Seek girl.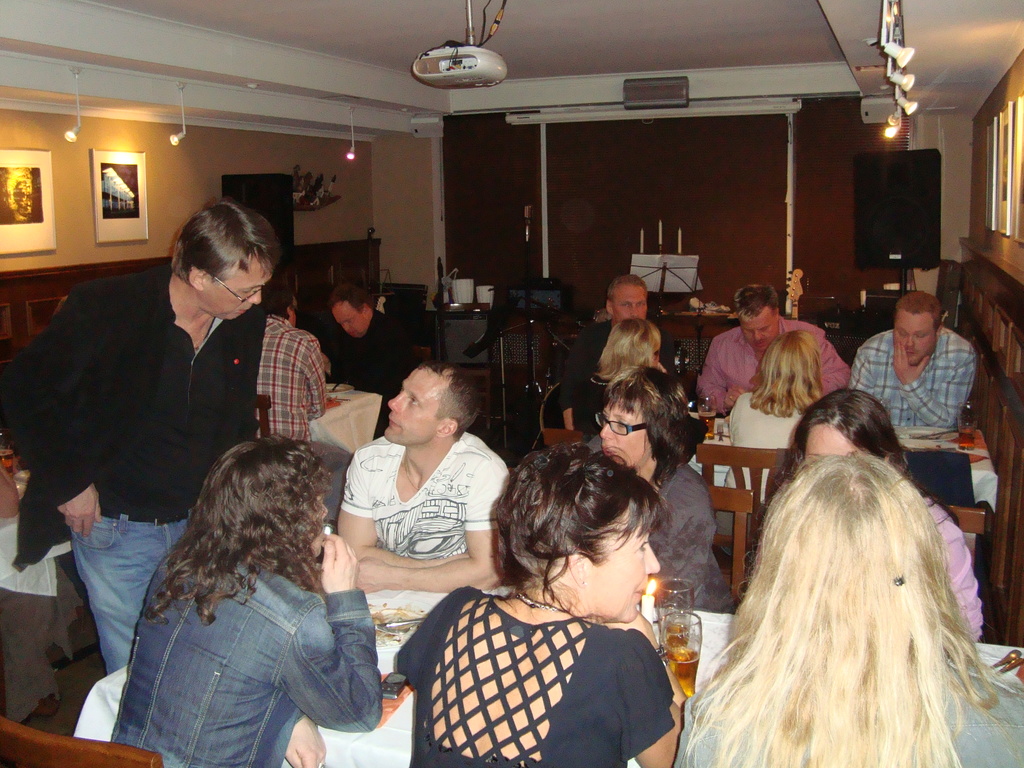
region(396, 442, 680, 767).
